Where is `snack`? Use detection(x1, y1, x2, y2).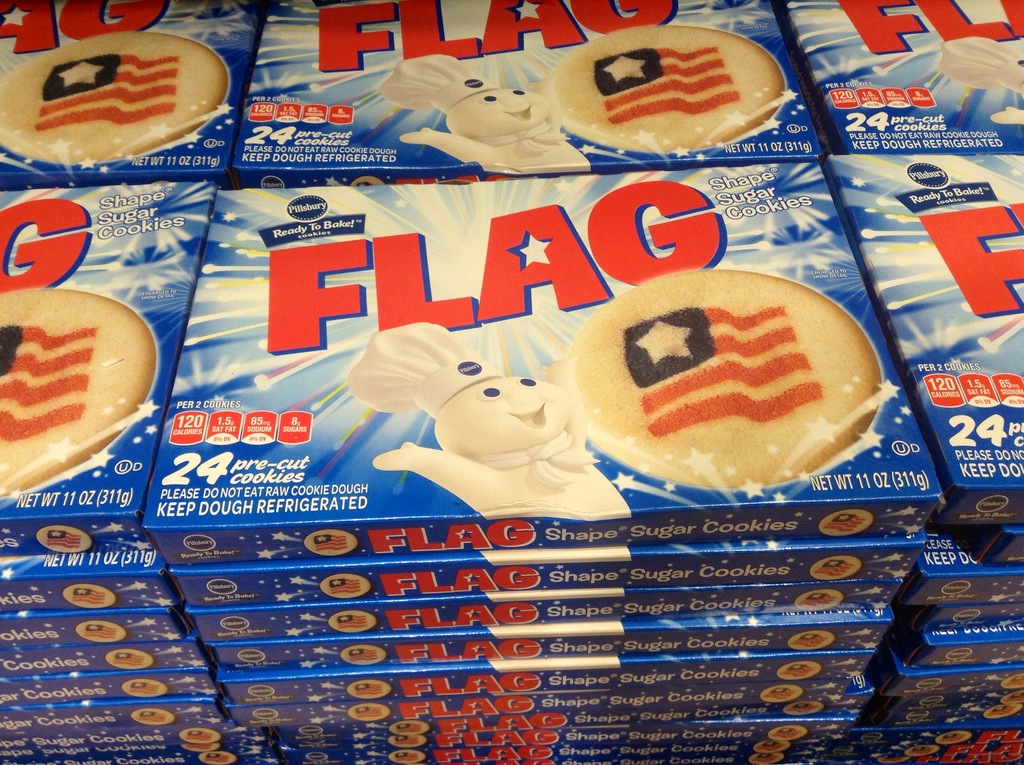
detection(1002, 673, 1023, 690).
